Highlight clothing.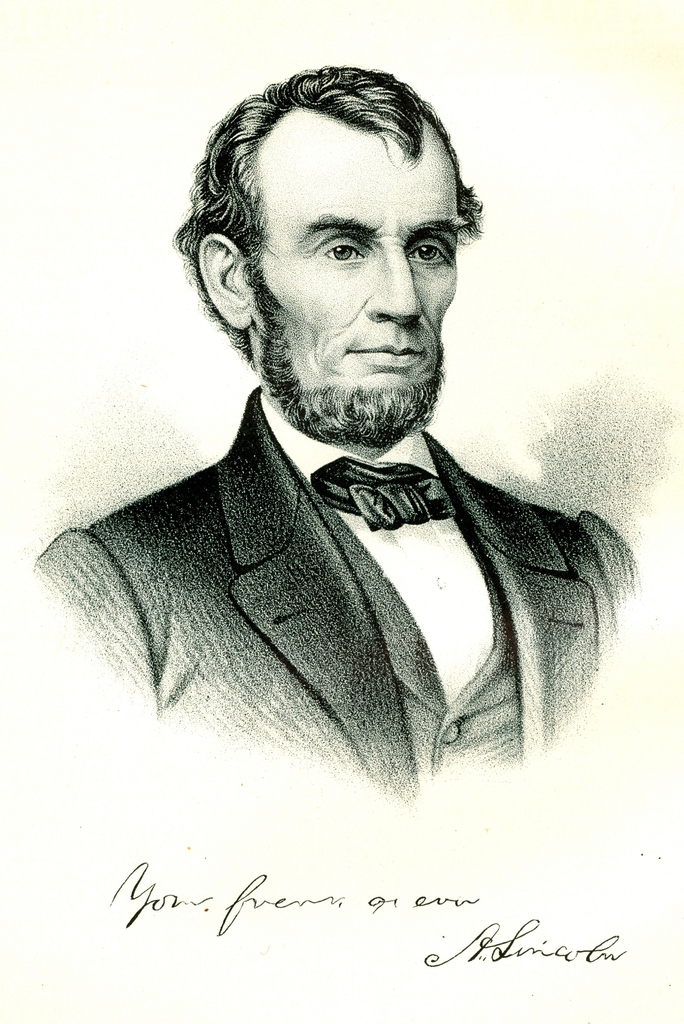
Highlighted region: <region>47, 401, 623, 819</region>.
